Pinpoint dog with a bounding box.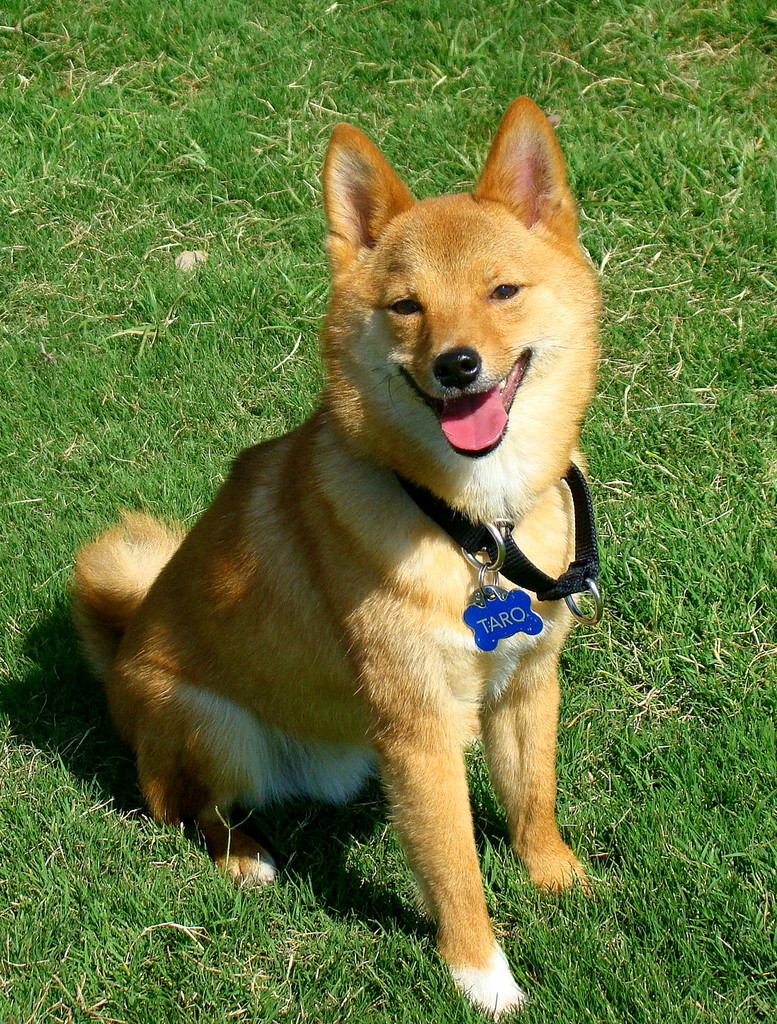
[67,97,608,1020].
